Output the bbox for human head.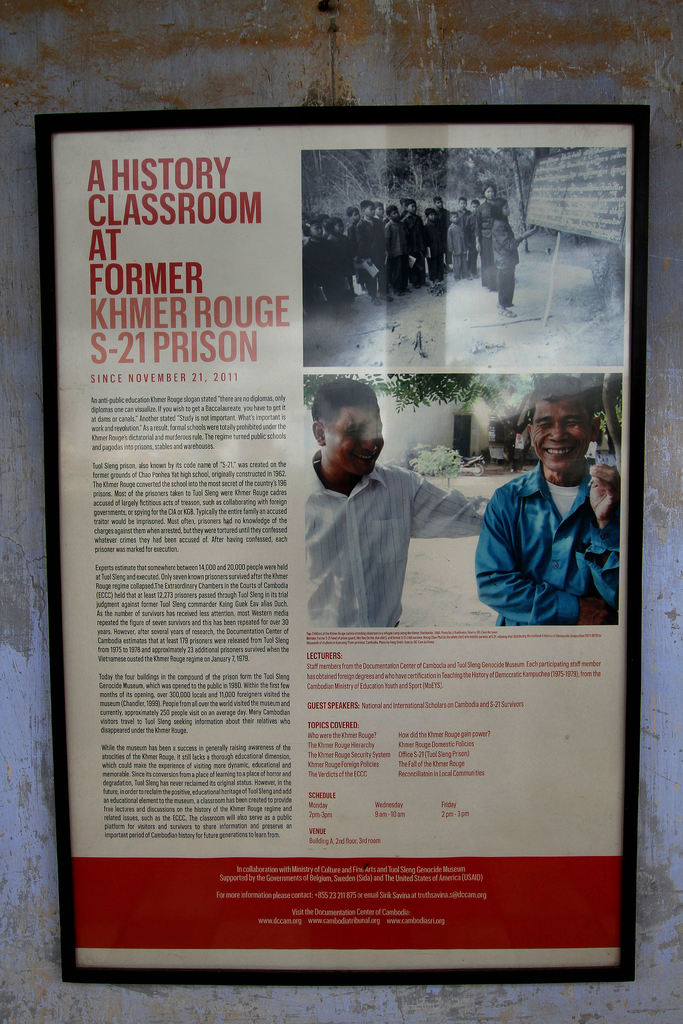
317:374:401:476.
